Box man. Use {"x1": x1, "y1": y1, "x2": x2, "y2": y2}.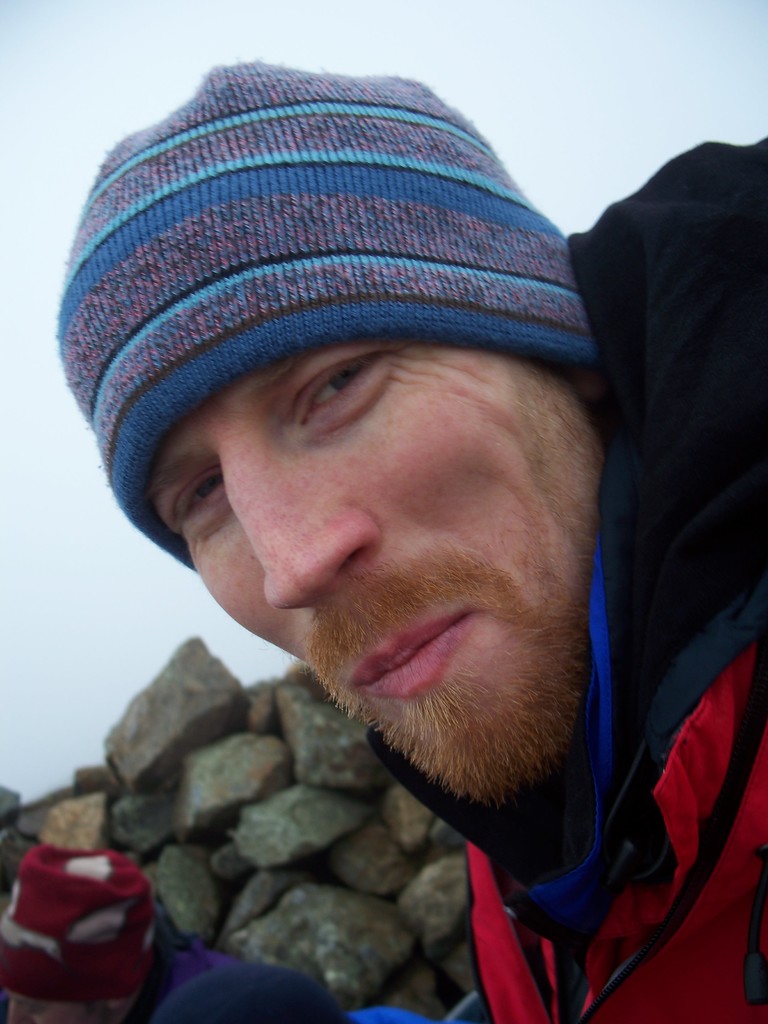
{"x1": 0, "y1": 66, "x2": 755, "y2": 1003}.
